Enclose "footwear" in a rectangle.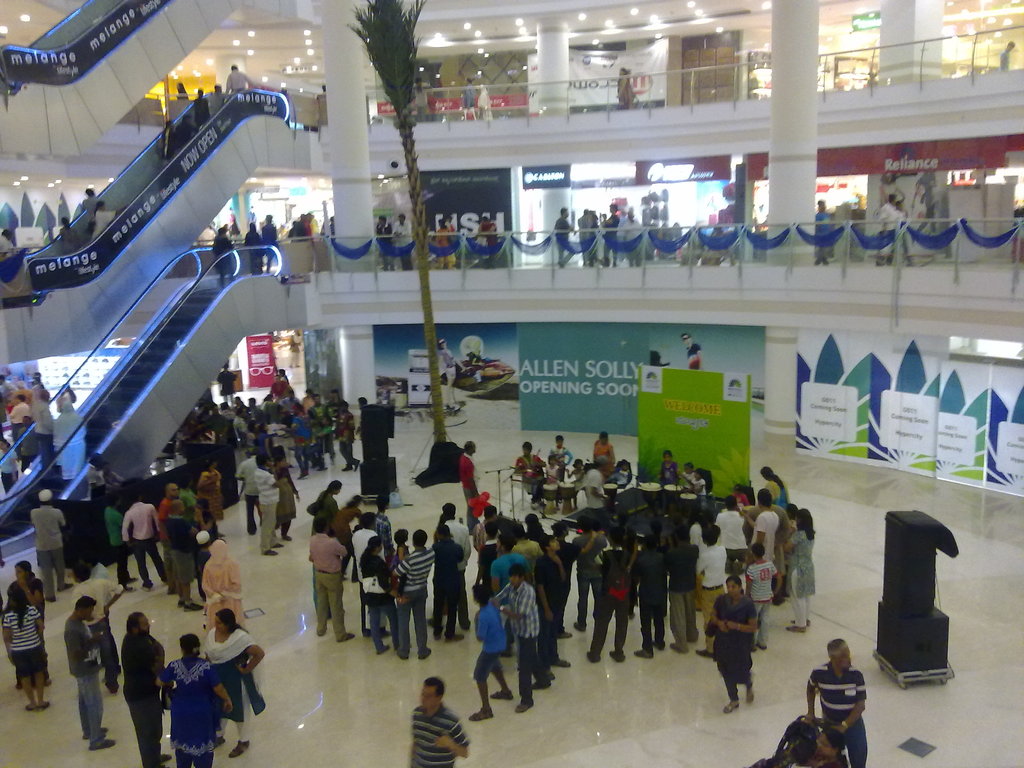
<region>609, 652, 628, 662</region>.
